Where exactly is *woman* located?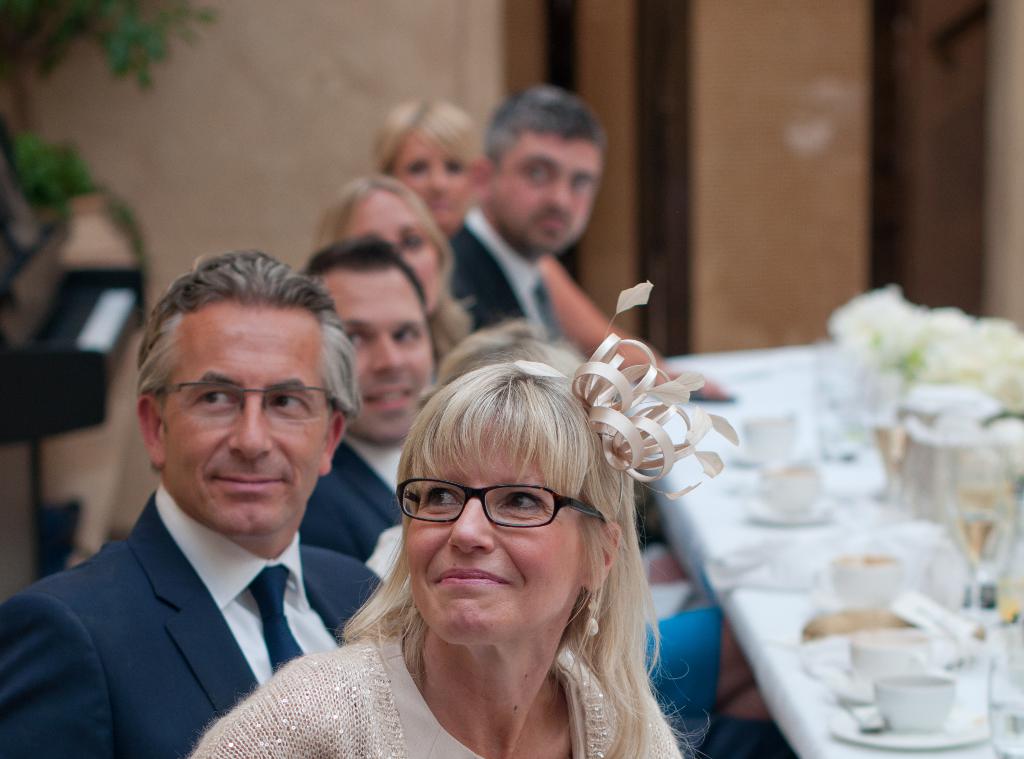
Its bounding box is <bbox>312, 171, 772, 721</bbox>.
